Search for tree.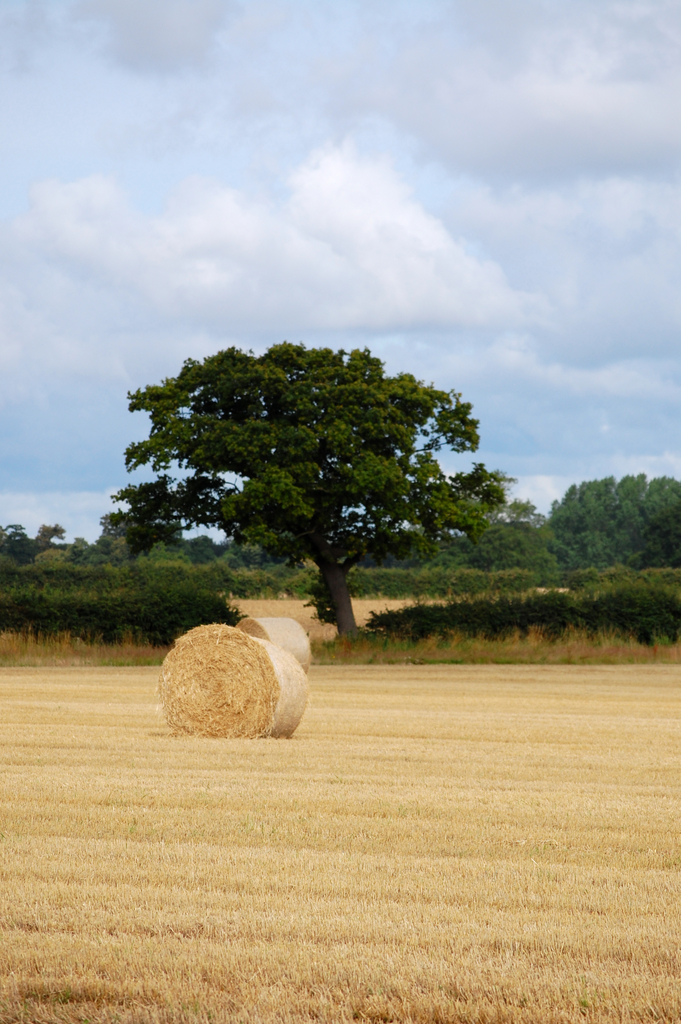
Found at [556,477,609,563].
